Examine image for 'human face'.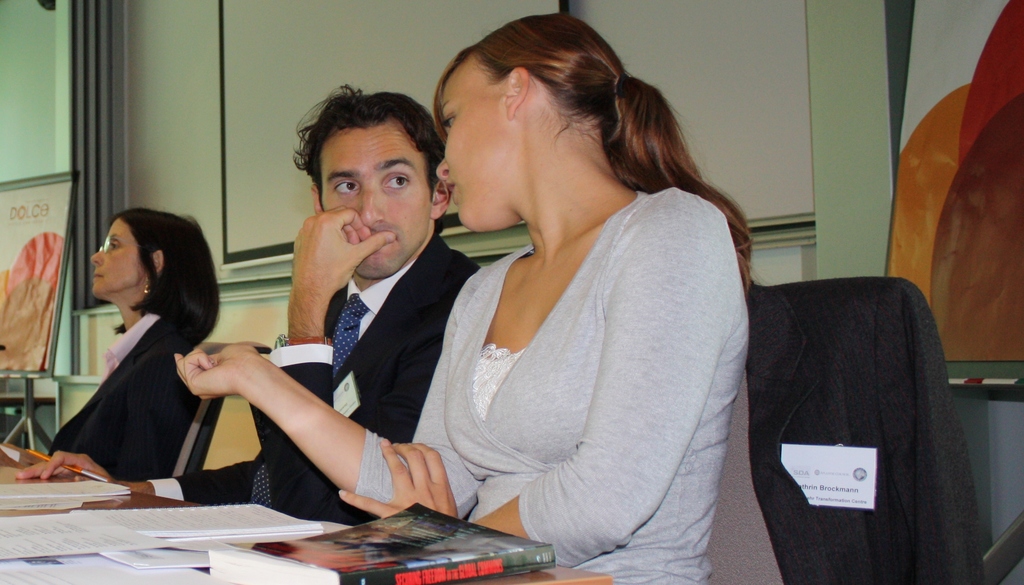
Examination result: (x1=83, y1=212, x2=154, y2=301).
